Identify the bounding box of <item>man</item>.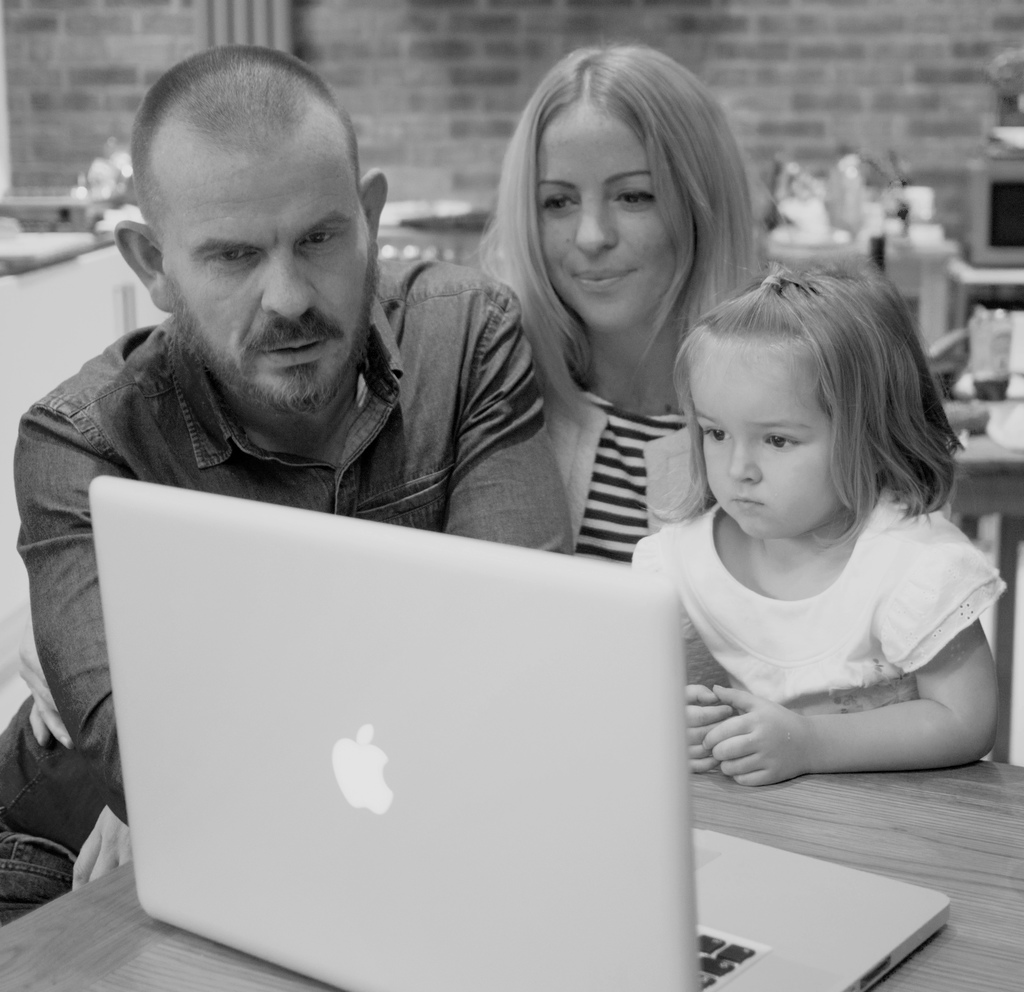
pyautogui.locateOnScreen(31, 163, 675, 592).
